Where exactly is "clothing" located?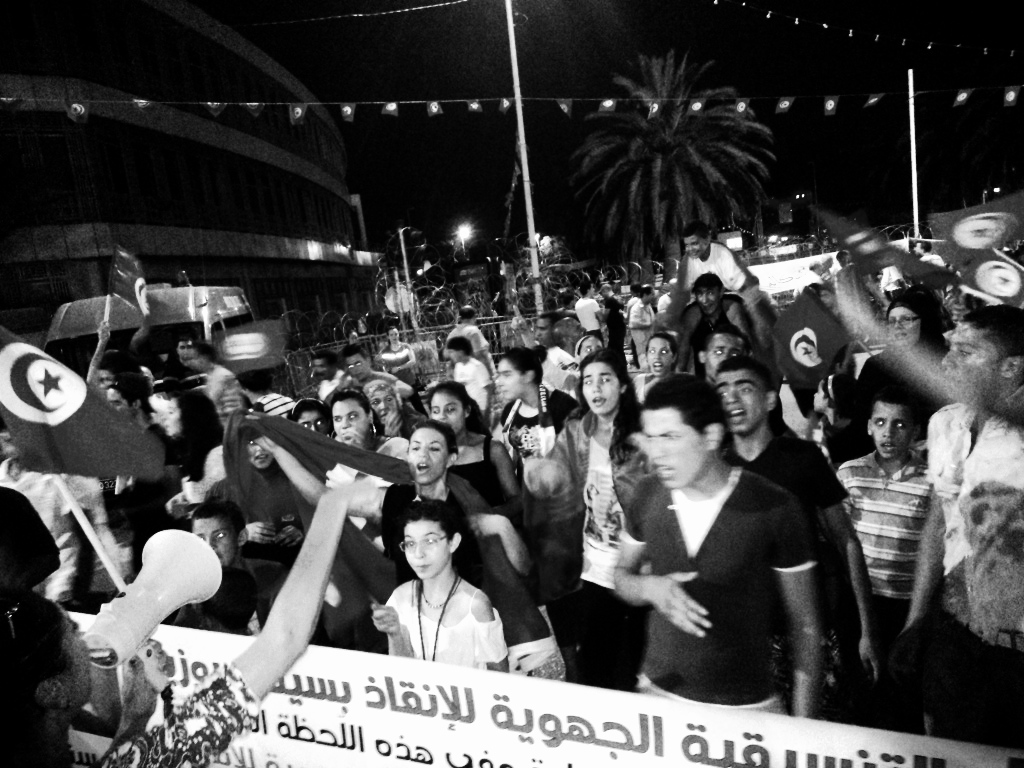
Its bounding box is bbox(205, 369, 240, 416).
